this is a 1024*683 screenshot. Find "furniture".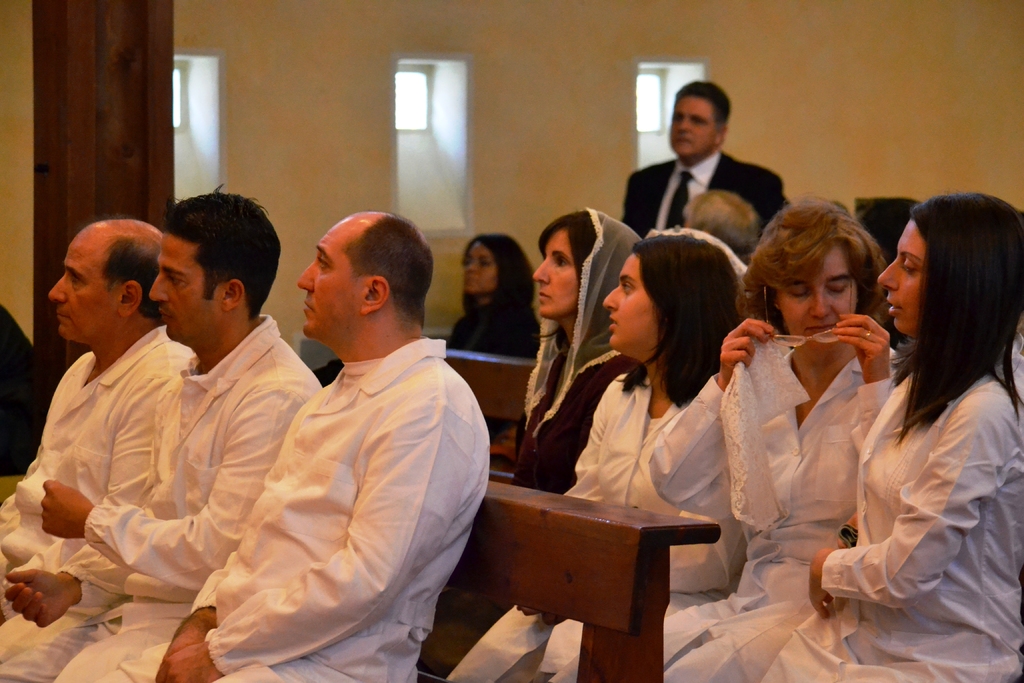
Bounding box: left=415, top=474, right=716, bottom=682.
